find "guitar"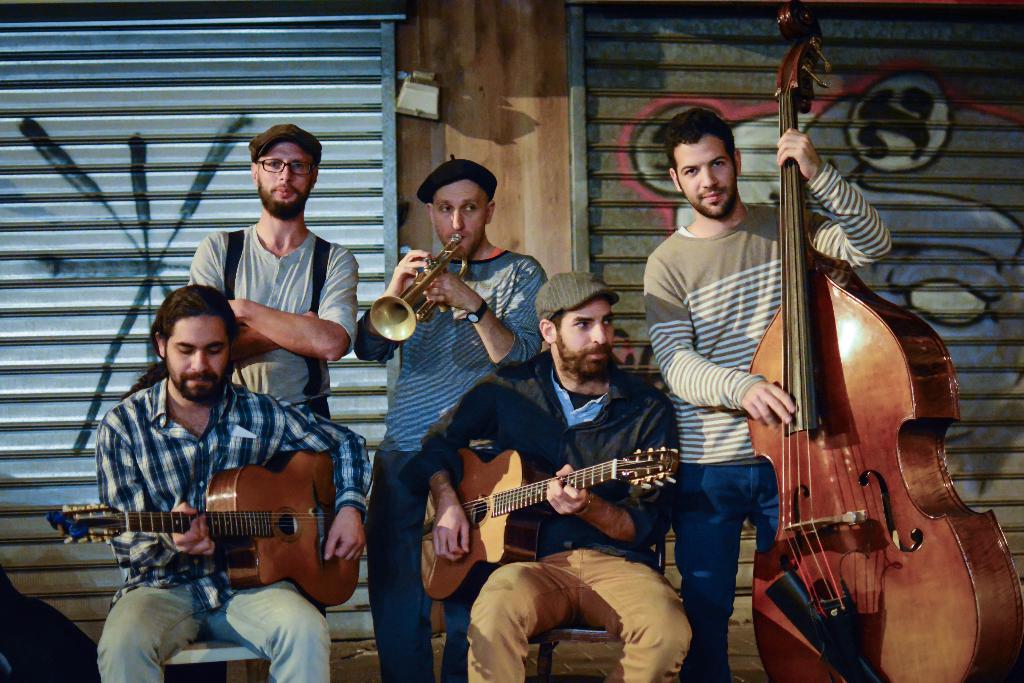
{"left": 426, "top": 446, "right": 694, "bottom": 570}
